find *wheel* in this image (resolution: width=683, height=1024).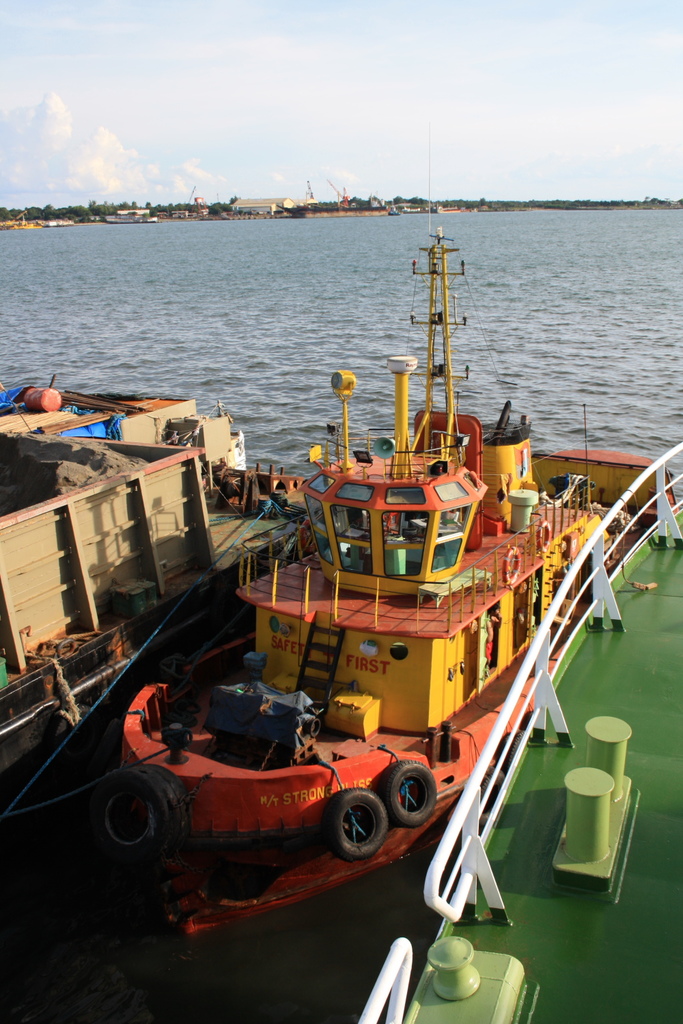
l=88, t=764, r=183, b=858.
